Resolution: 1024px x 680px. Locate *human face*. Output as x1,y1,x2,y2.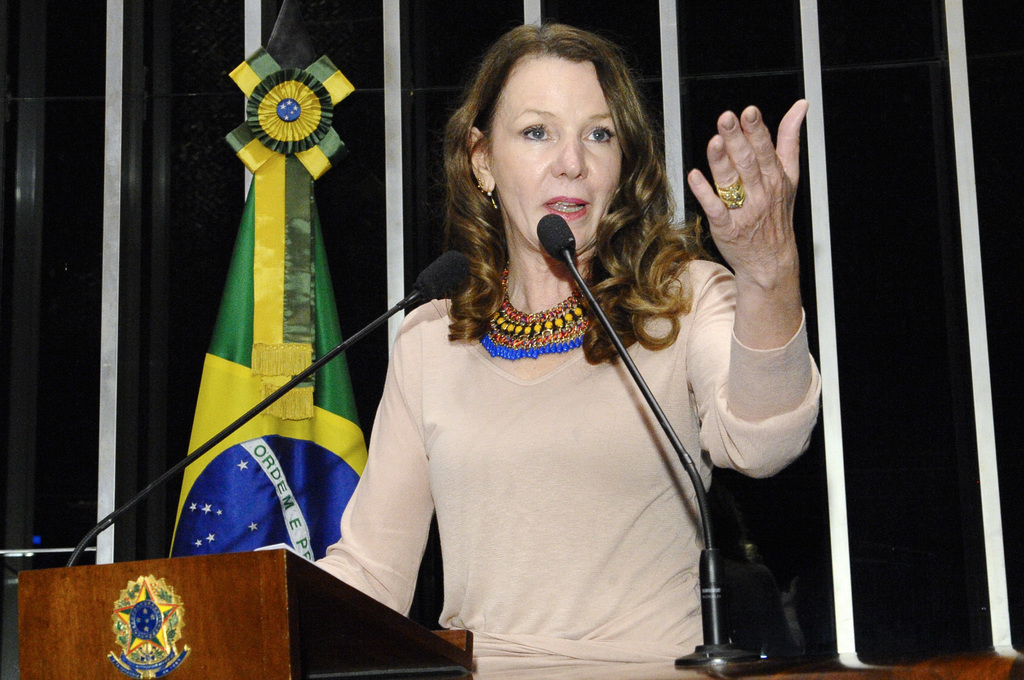
488,52,621,254.
